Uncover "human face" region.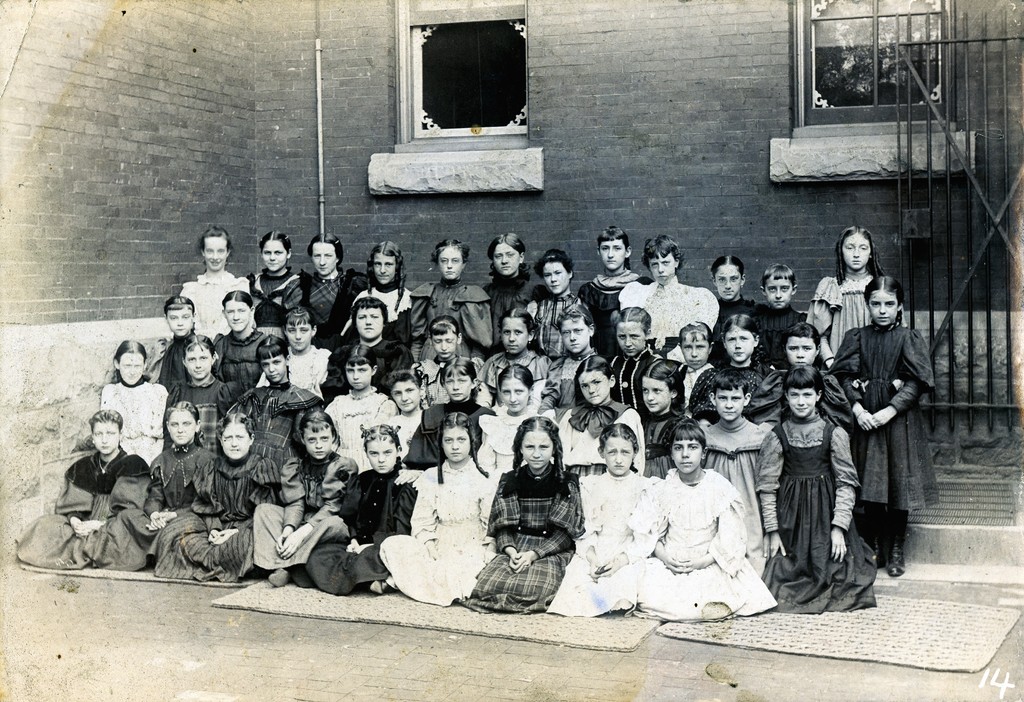
Uncovered: [x1=597, y1=238, x2=627, y2=274].
